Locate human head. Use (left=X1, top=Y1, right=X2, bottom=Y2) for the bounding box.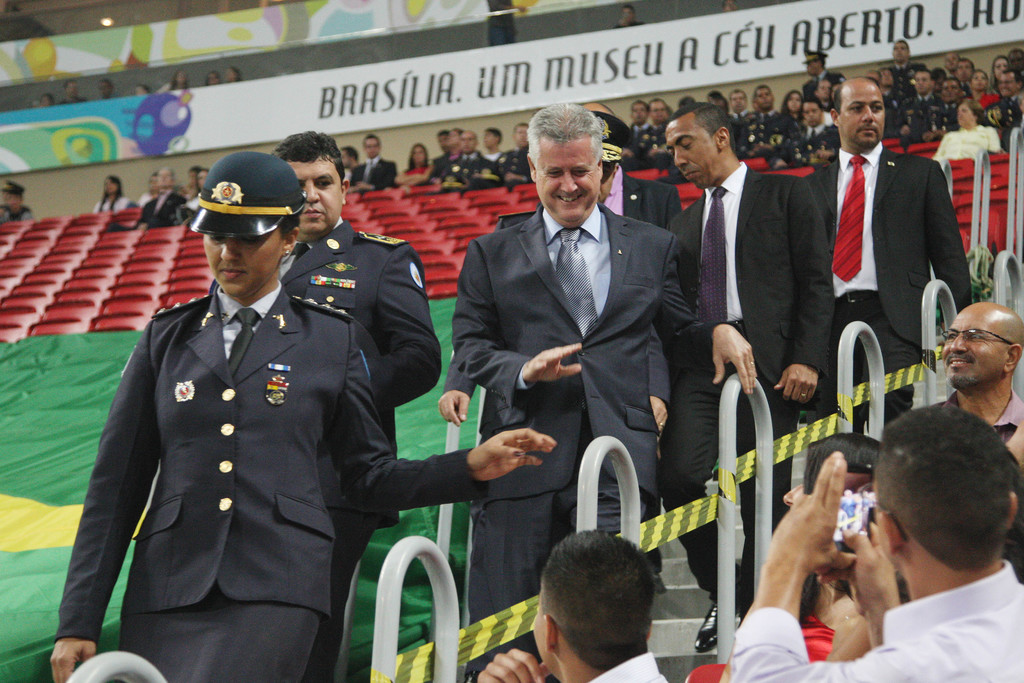
(left=969, top=69, right=991, bottom=95).
